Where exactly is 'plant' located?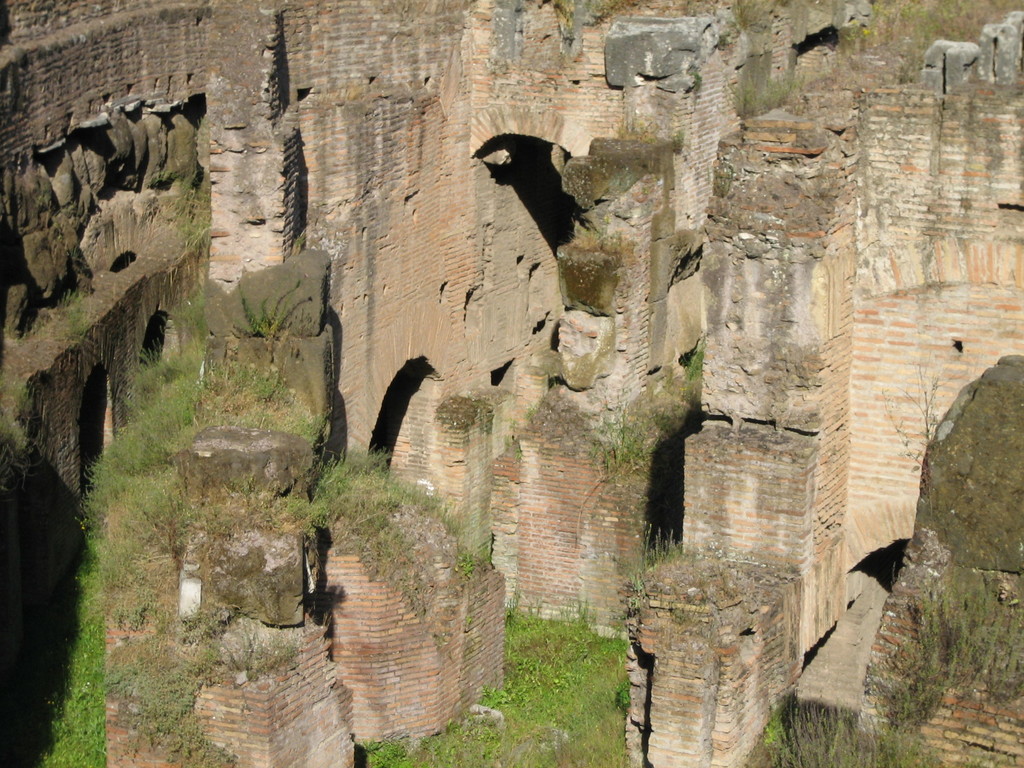
Its bounding box is {"left": 721, "top": 52, "right": 804, "bottom": 127}.
